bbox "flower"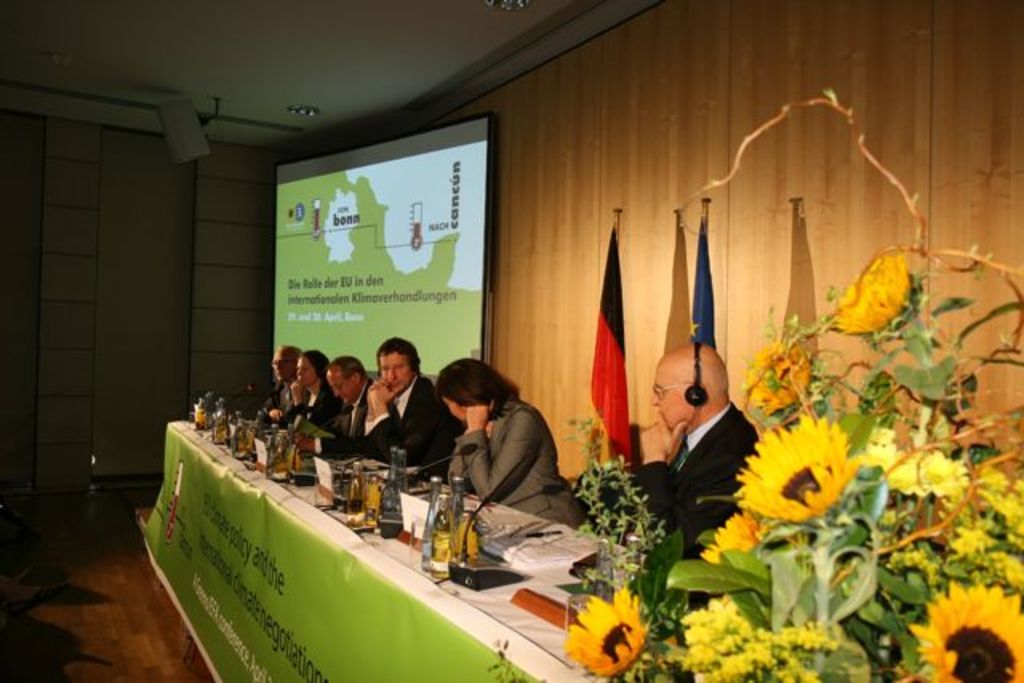
<bbox>731, 347, 819, 411</bbox>
